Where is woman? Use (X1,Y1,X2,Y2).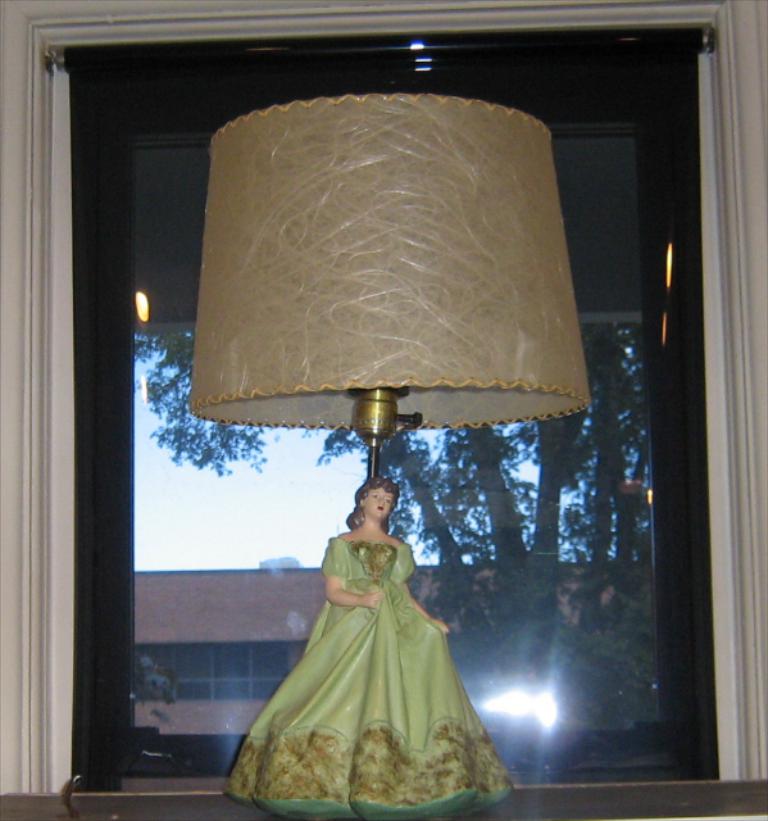
(238,414,505,789).
